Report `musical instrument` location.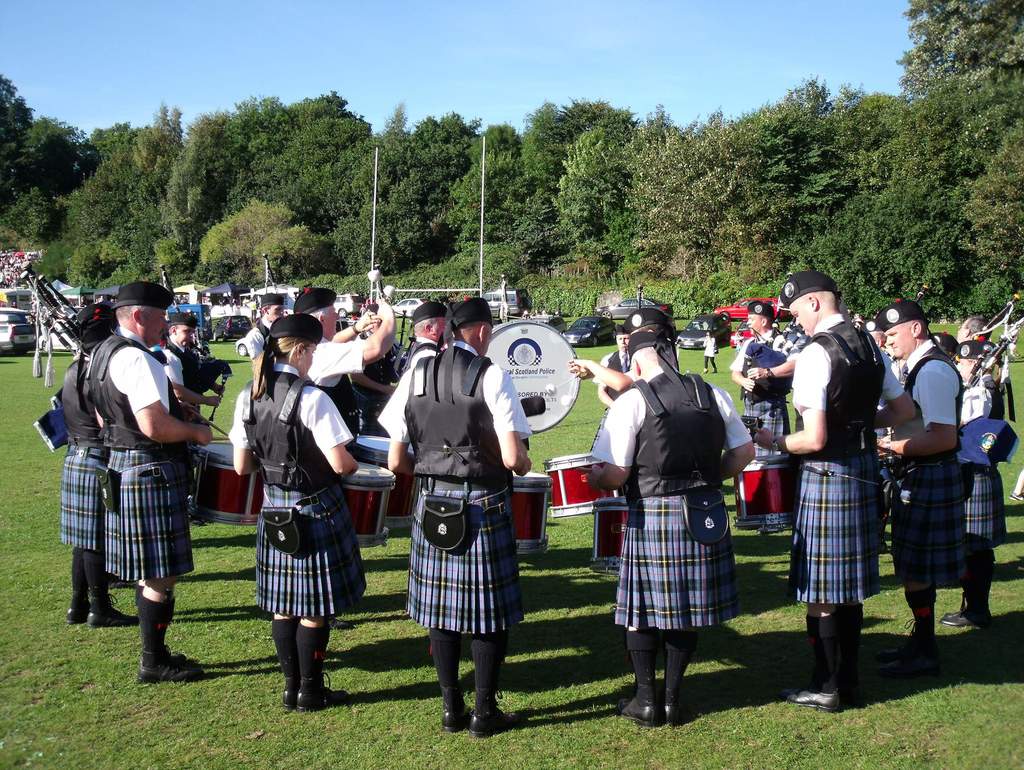
Report: locate(488, 316, 582, 436).
